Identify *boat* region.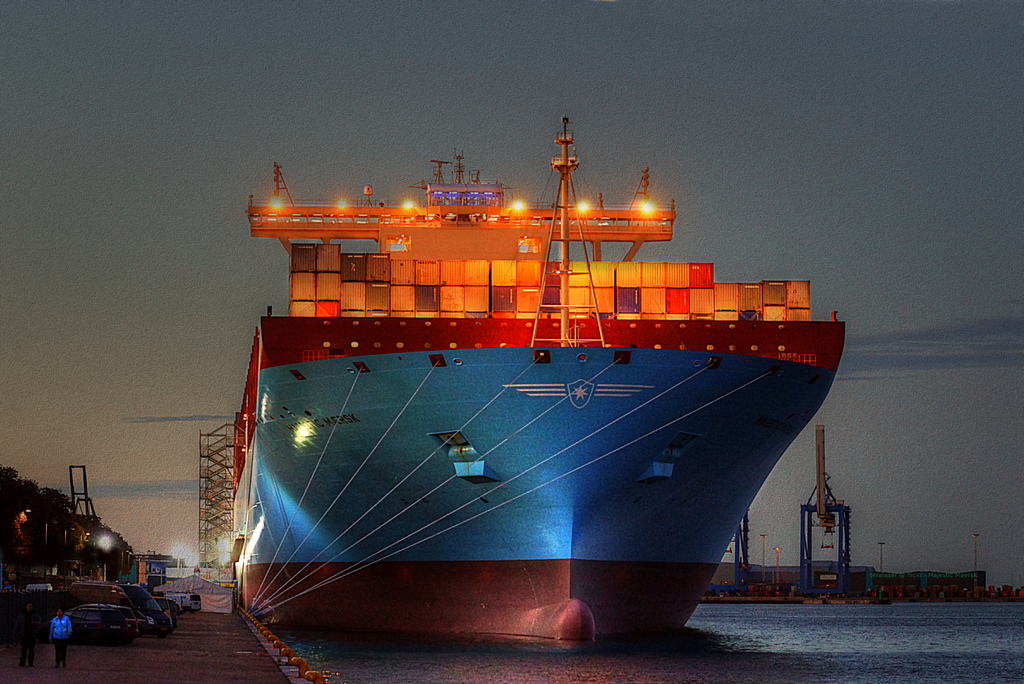
Region: locate(229, 99, 886, 639).
